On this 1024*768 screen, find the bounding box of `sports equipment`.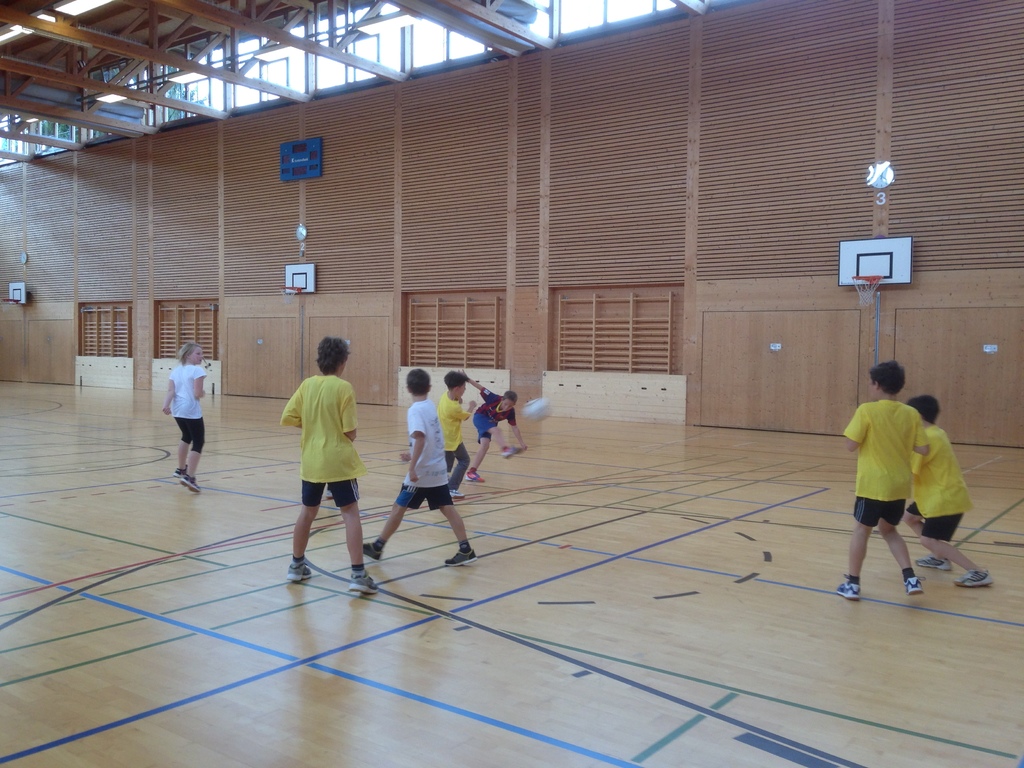
Bounding box: l=466, t=463, r=483, b=482.
